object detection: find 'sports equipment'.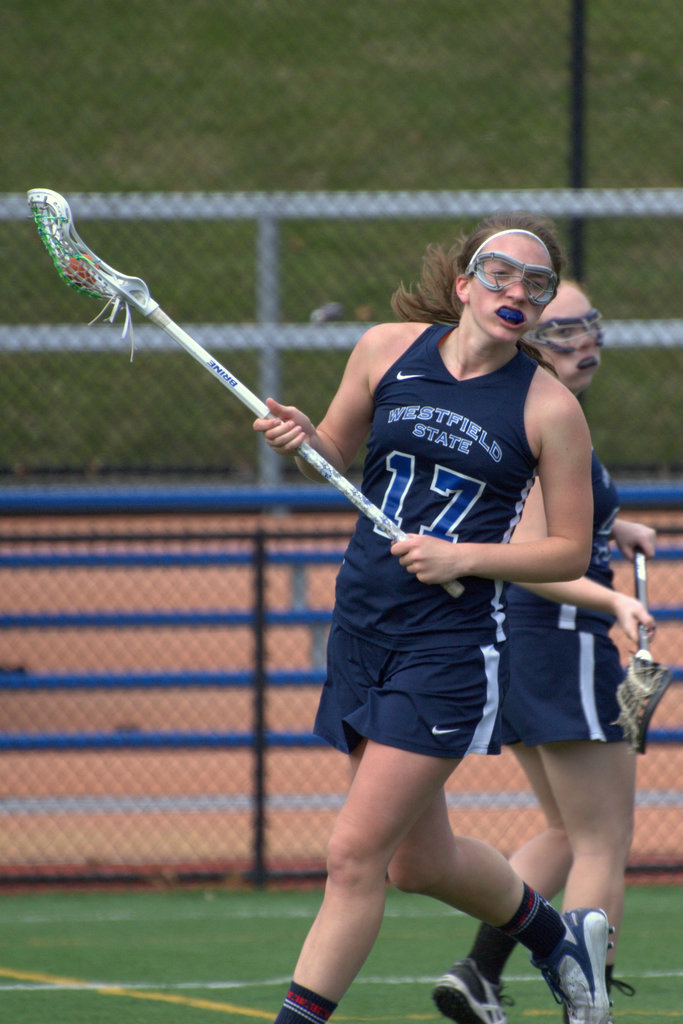
25 188 462 599.
